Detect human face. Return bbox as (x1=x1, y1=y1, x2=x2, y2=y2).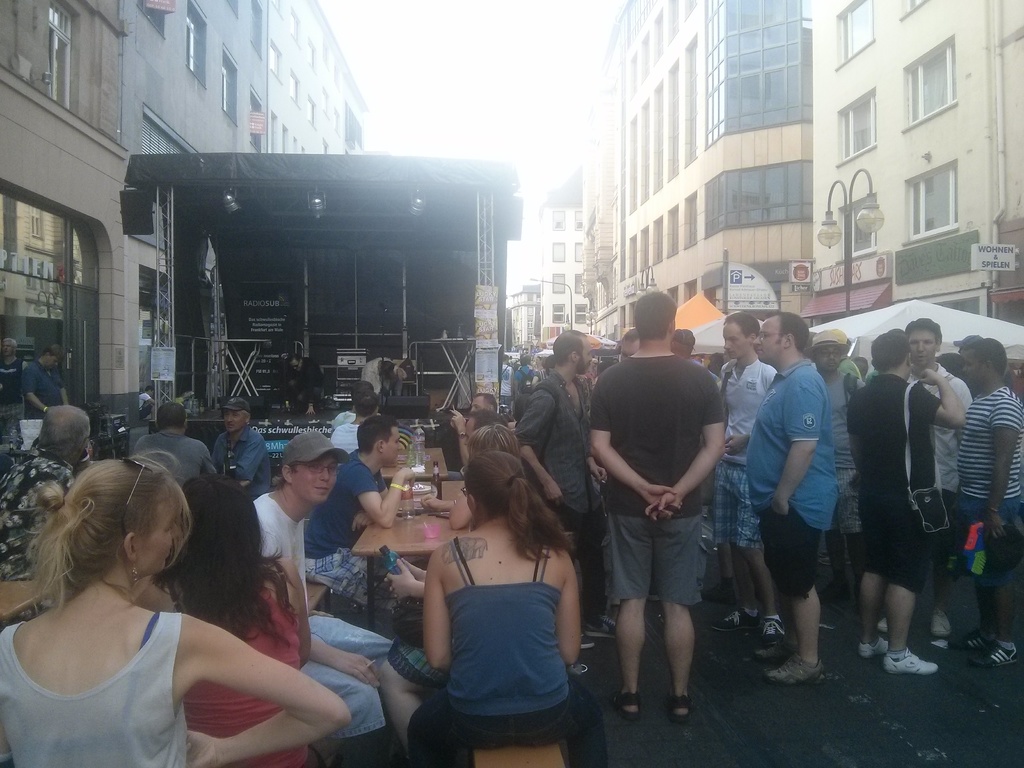
(x1=225, y1=412, x2=243, y2=430).
